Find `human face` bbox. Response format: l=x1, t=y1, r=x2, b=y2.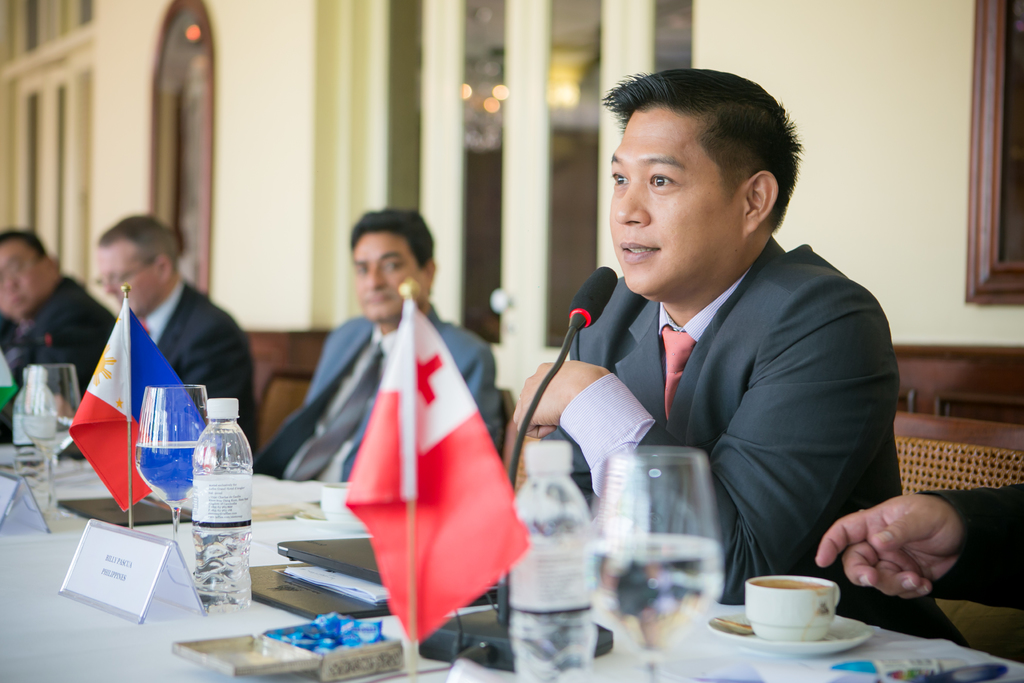
l=87, t=244, r=162, b=308.
